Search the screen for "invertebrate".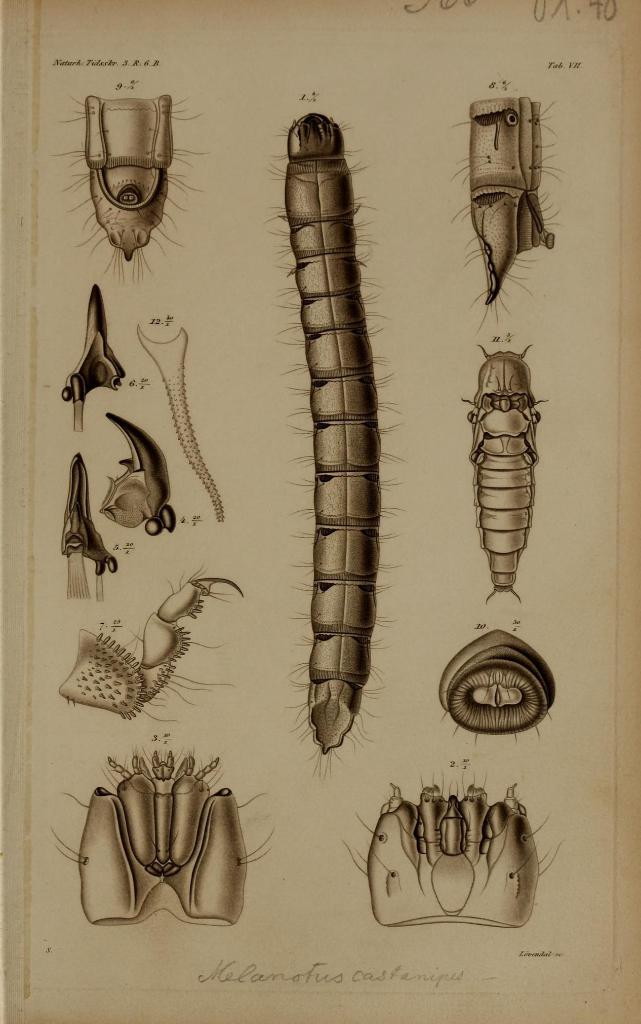
Found at <region>449, 94, 561, 333</region>.
